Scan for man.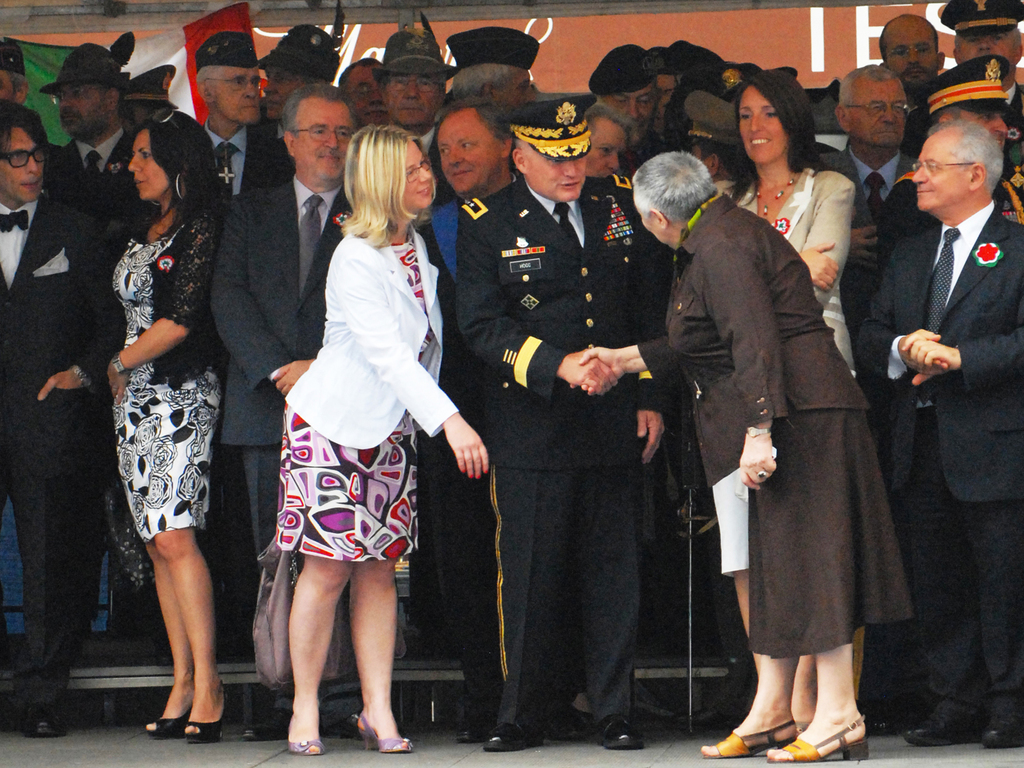
Scan result: region(27, 32, 145, 666).
